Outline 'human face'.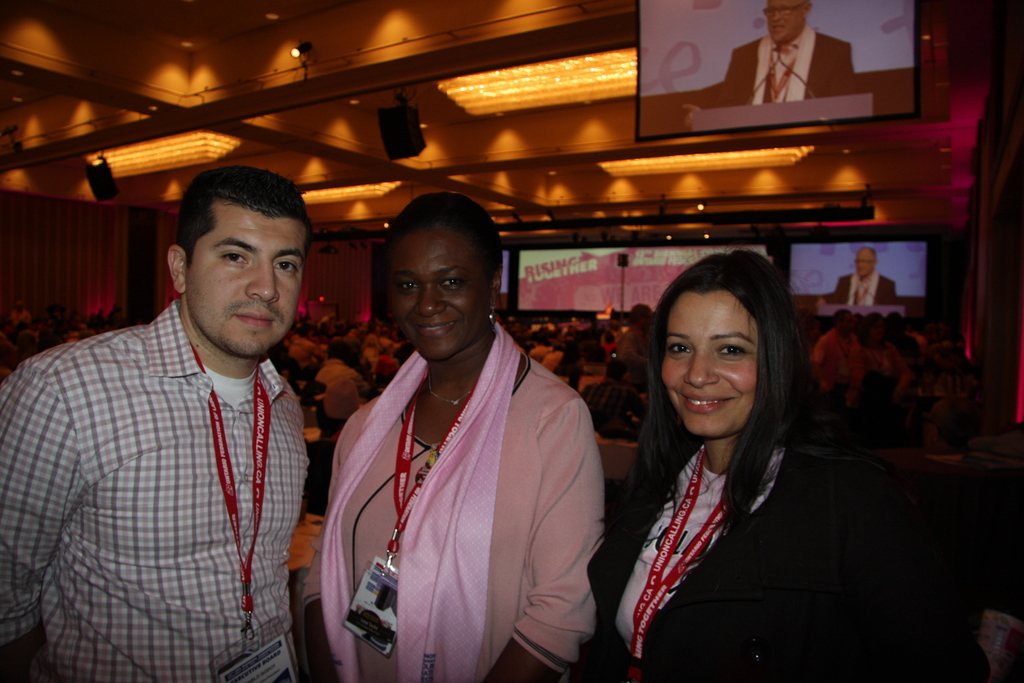
Outline: 855, 251, 872, 278.
